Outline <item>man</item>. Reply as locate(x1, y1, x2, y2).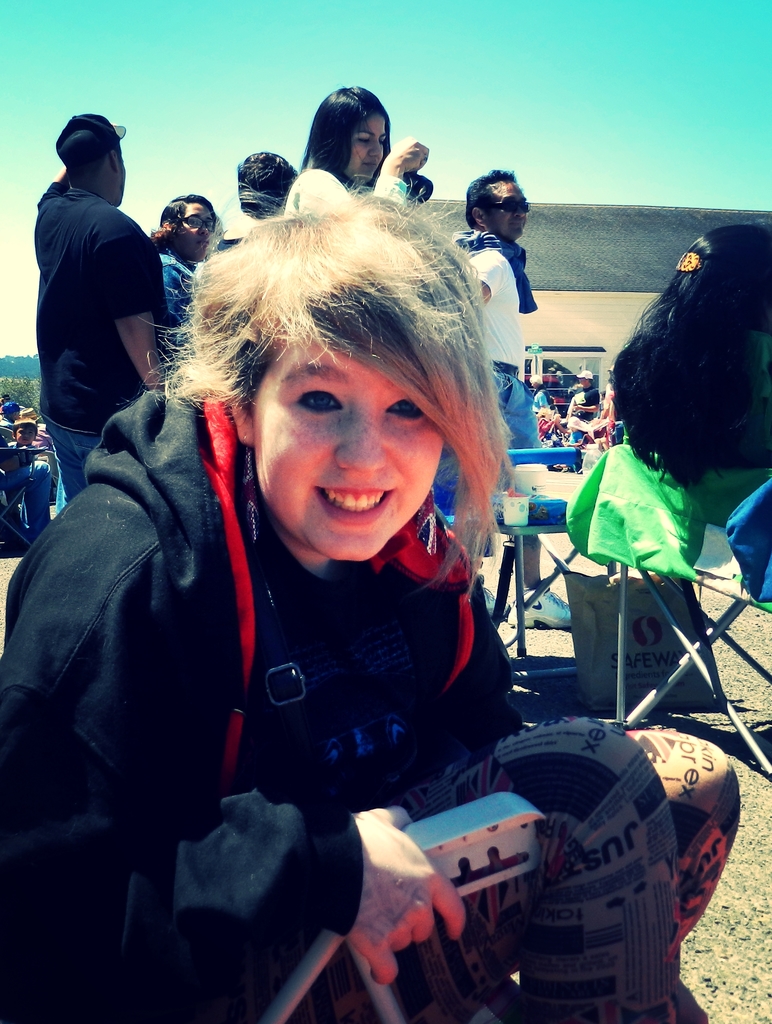
locate(23, 116, 182, 499).
